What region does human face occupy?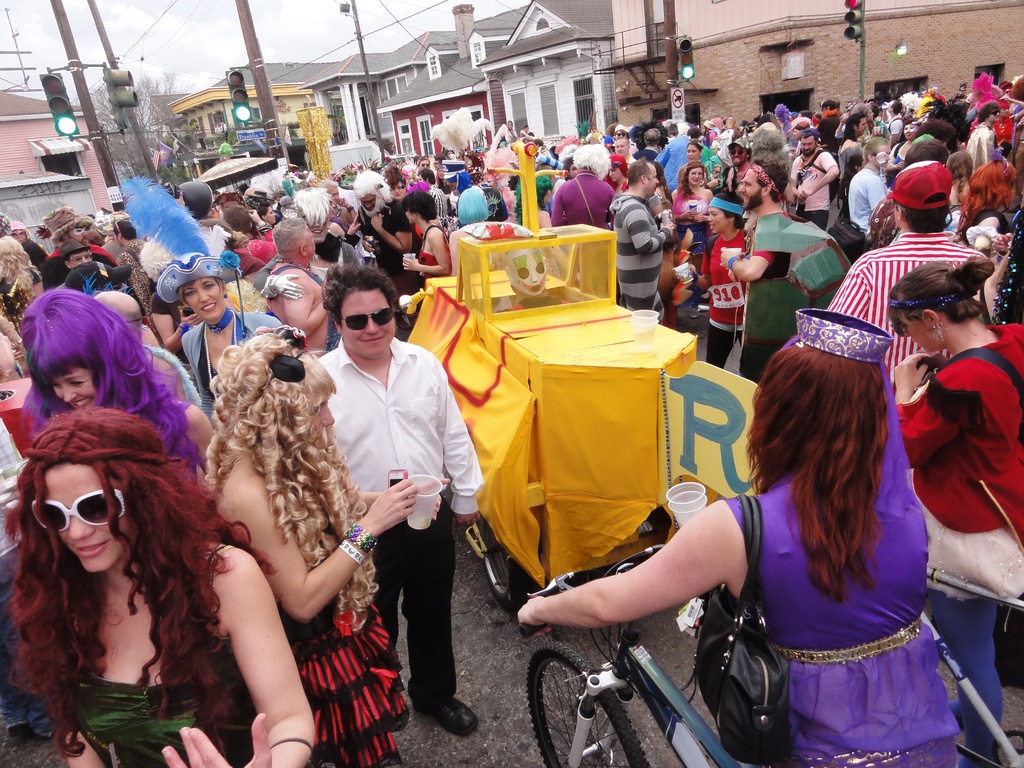
locate(419, 161, 428, 173).
